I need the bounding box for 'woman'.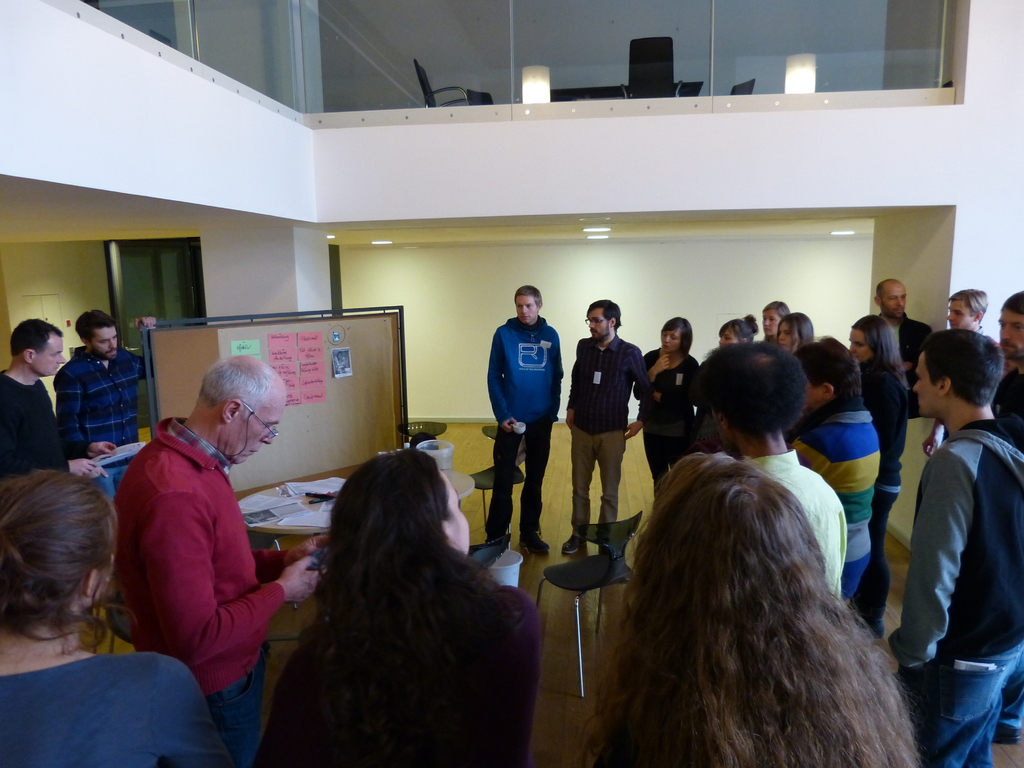
Here it is: rect(778, 310, 817, 421).
